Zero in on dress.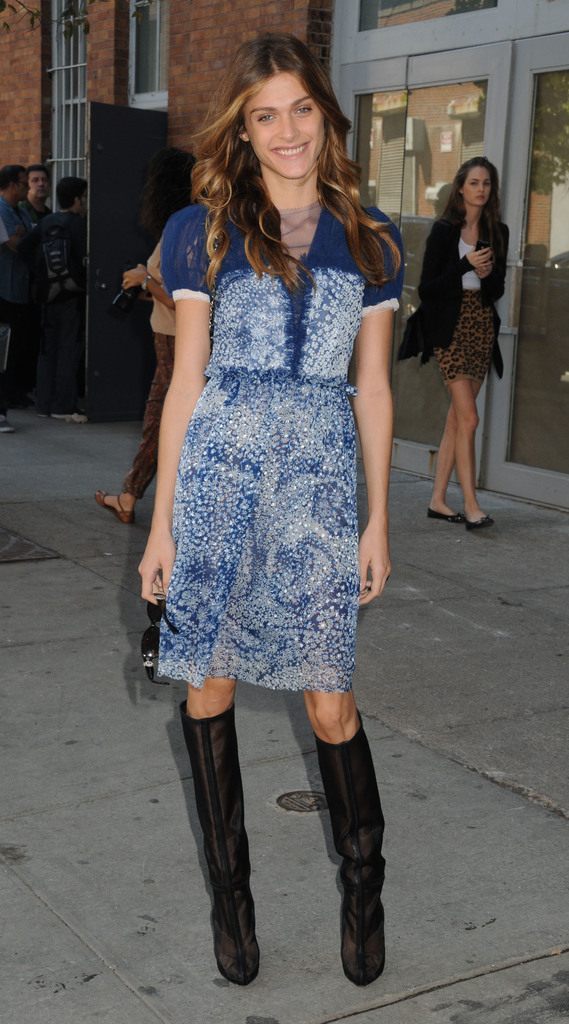
Zeroed in: <box>159,193,401,691</box>.
